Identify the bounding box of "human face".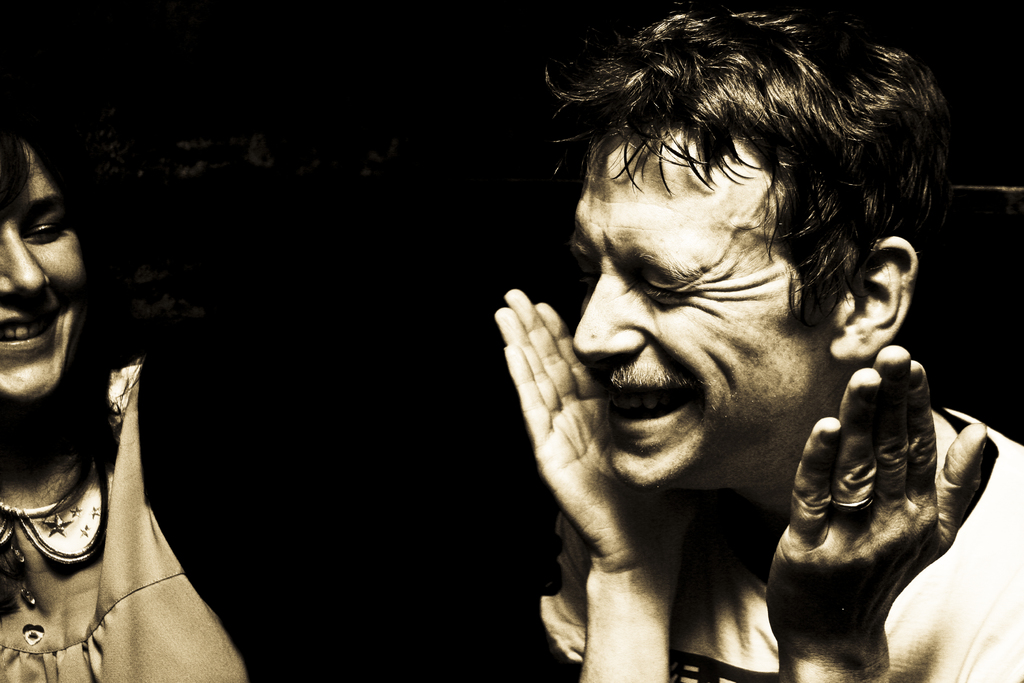
571, 109, 818, 503.
